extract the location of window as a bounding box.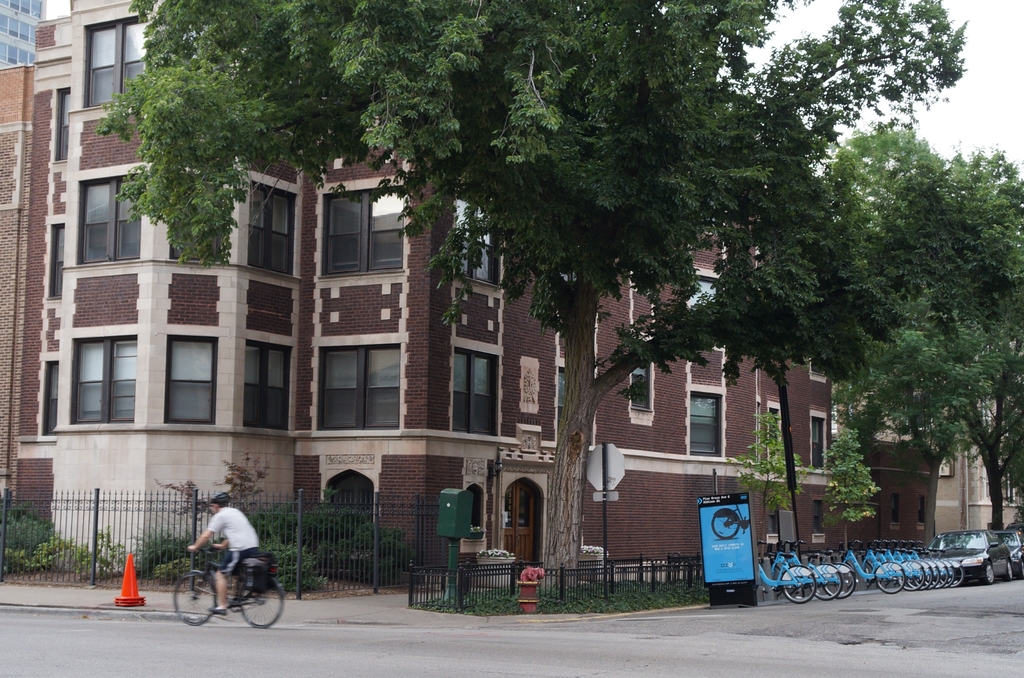
(166, 337, 216, 428).
